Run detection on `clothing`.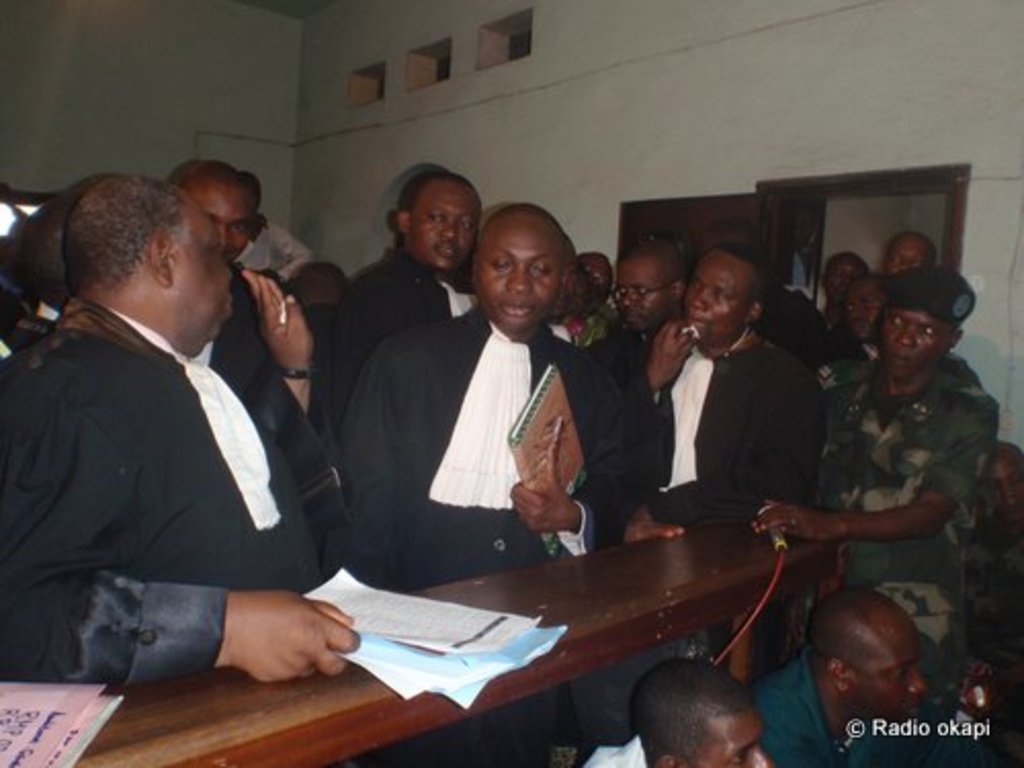
Result: bbox(0, 297, 358, 676).
